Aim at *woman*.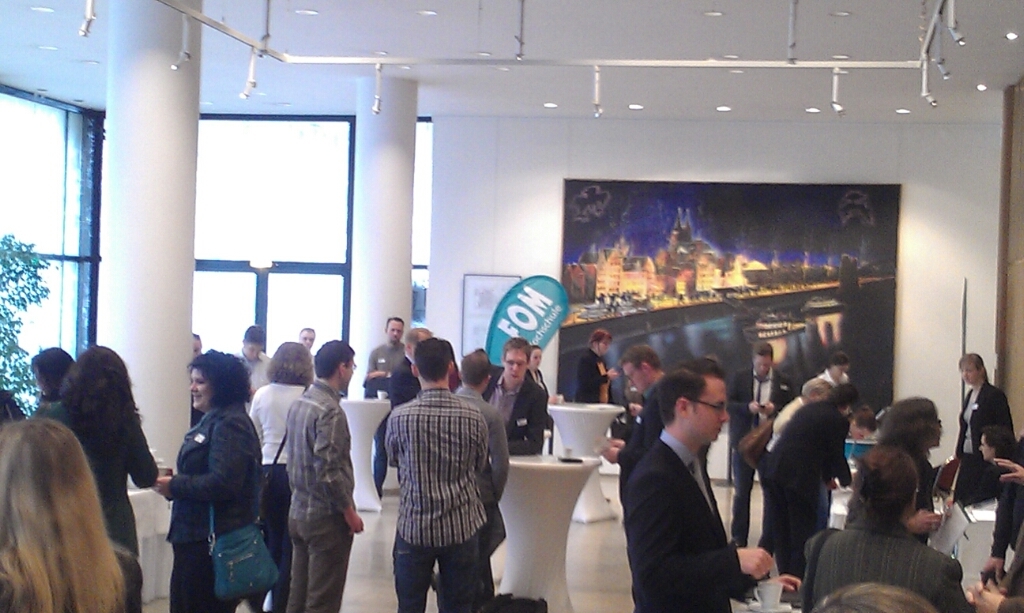
Aimed at box=[147, 346, 279, 612].
